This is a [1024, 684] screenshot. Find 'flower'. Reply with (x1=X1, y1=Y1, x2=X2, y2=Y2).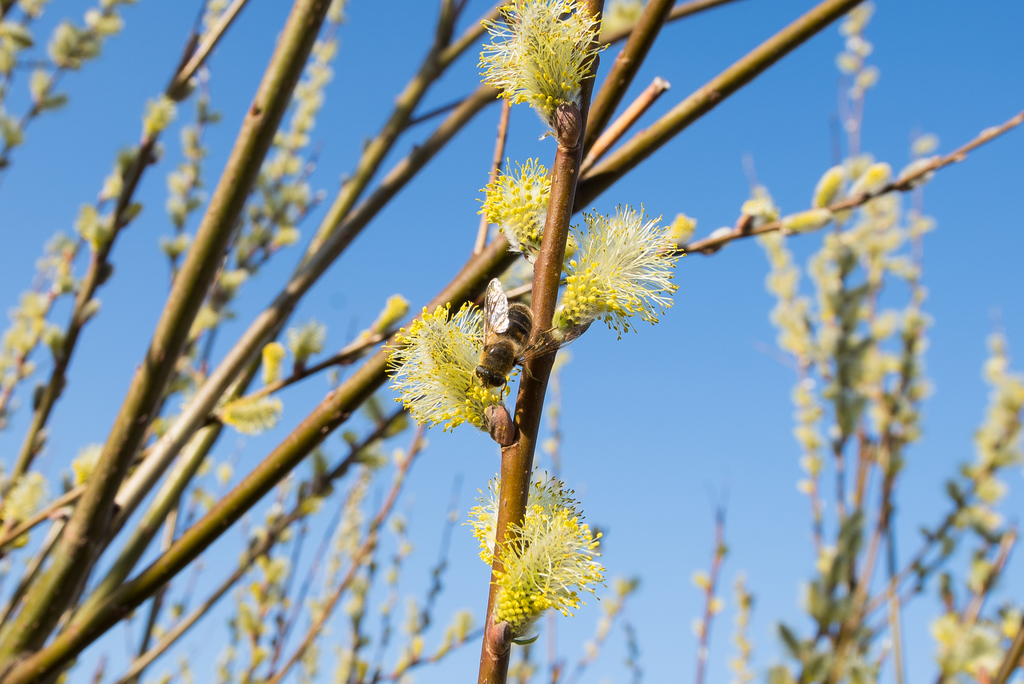
(x1=460, y1=471, x2=605, y2=638).
